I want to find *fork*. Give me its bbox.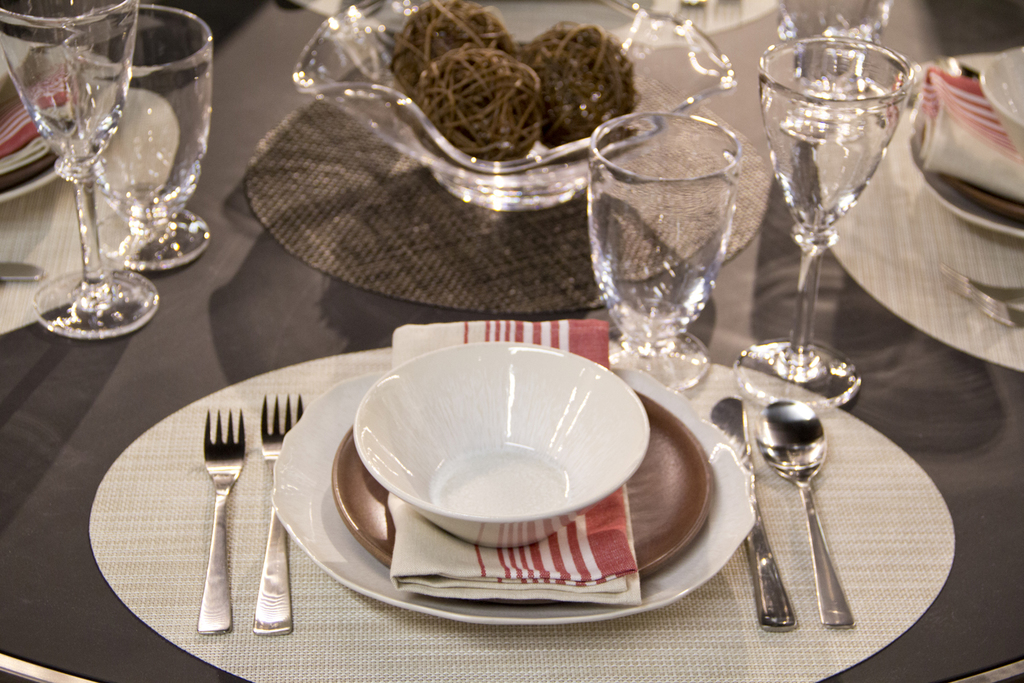
l=199, t=405, r=244, b=638.
